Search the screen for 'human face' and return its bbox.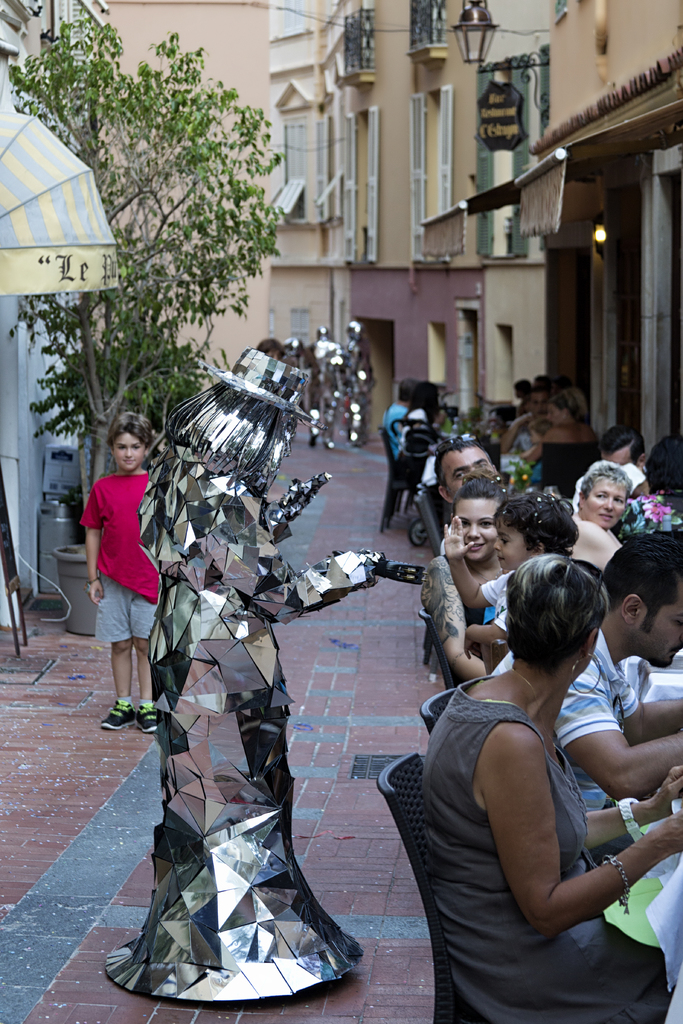
Found: box(454, 495, 490, 559).
